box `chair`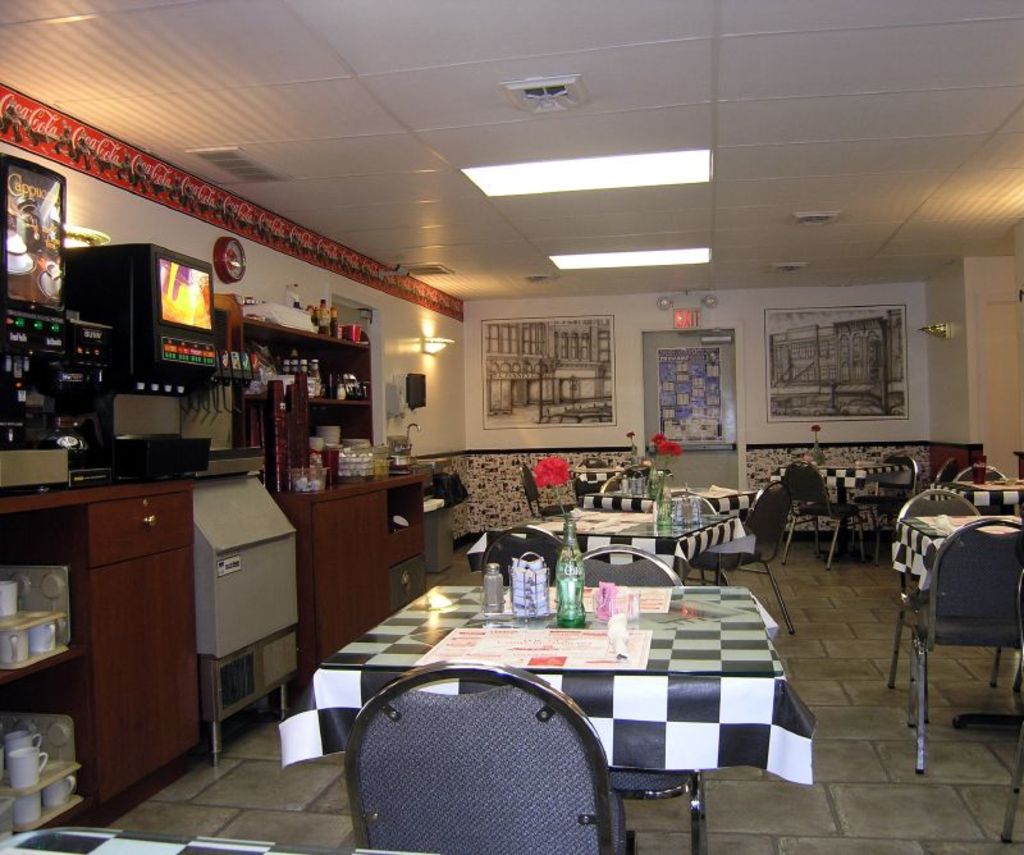
599 543 710 852
